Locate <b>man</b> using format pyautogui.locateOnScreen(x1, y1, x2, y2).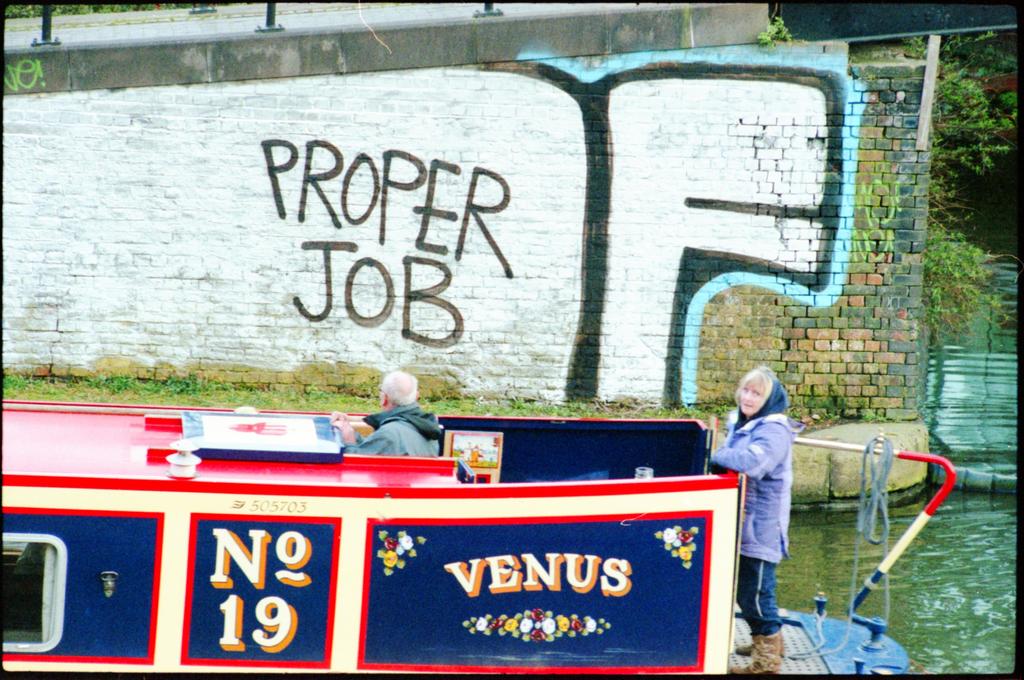
pyautogui.locateOnScreen(705, 362, 794, 667).
